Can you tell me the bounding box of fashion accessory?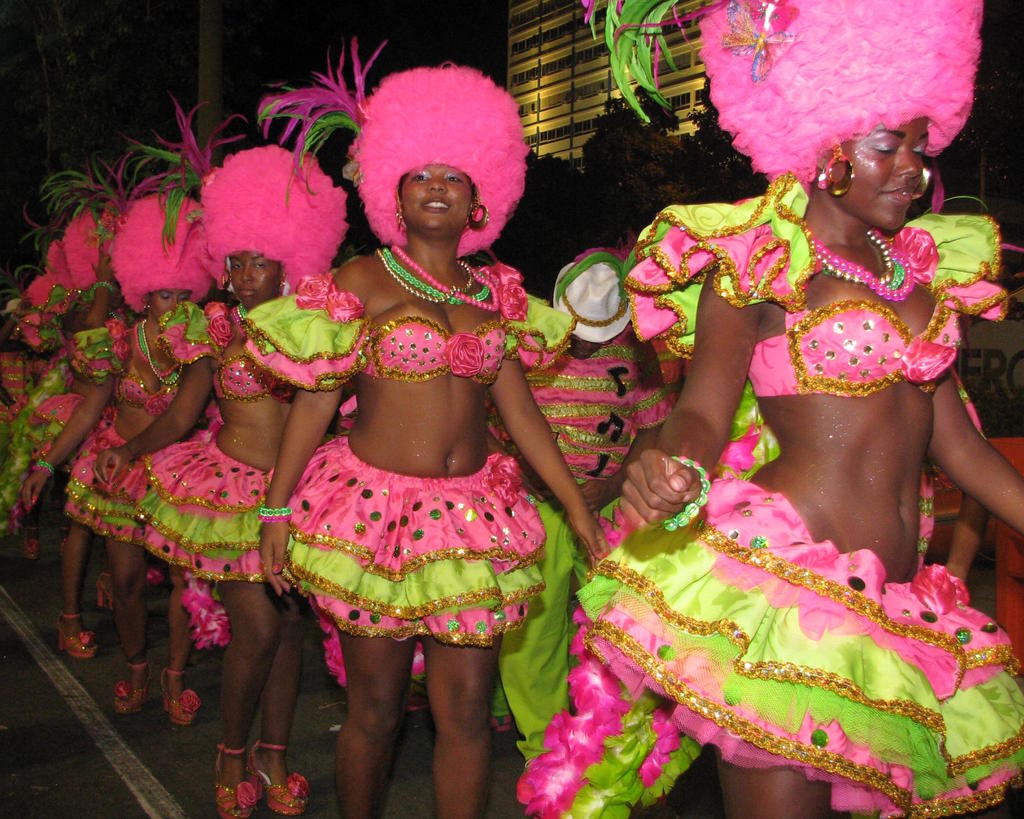
select_region(120, 661, 152, 711).
